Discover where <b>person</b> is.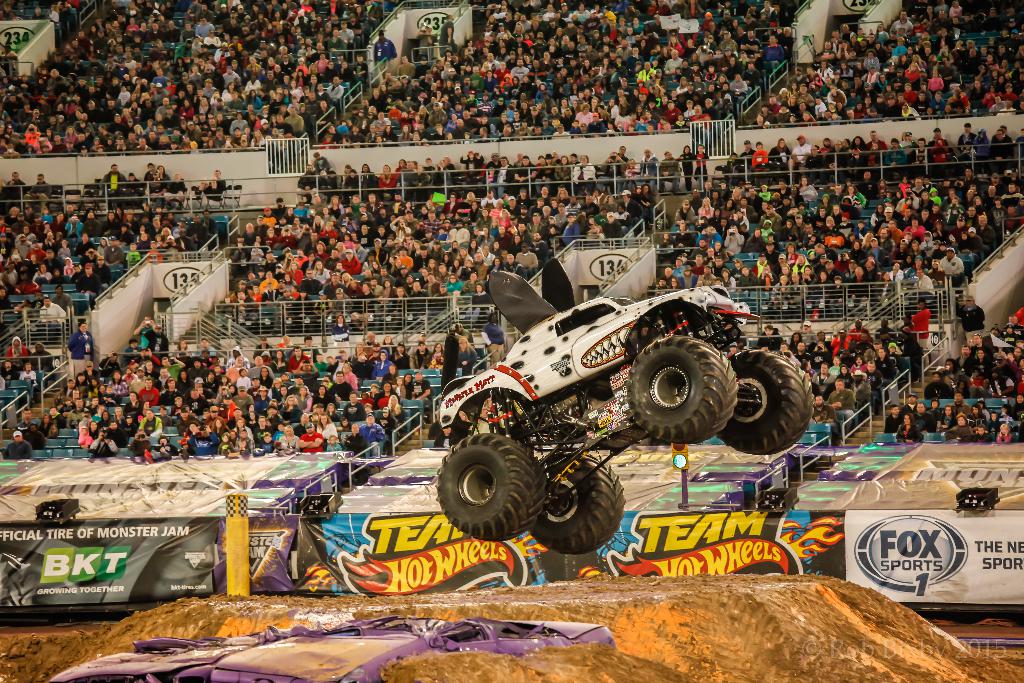
Discovered at crop(2, 429, 35, 457).
